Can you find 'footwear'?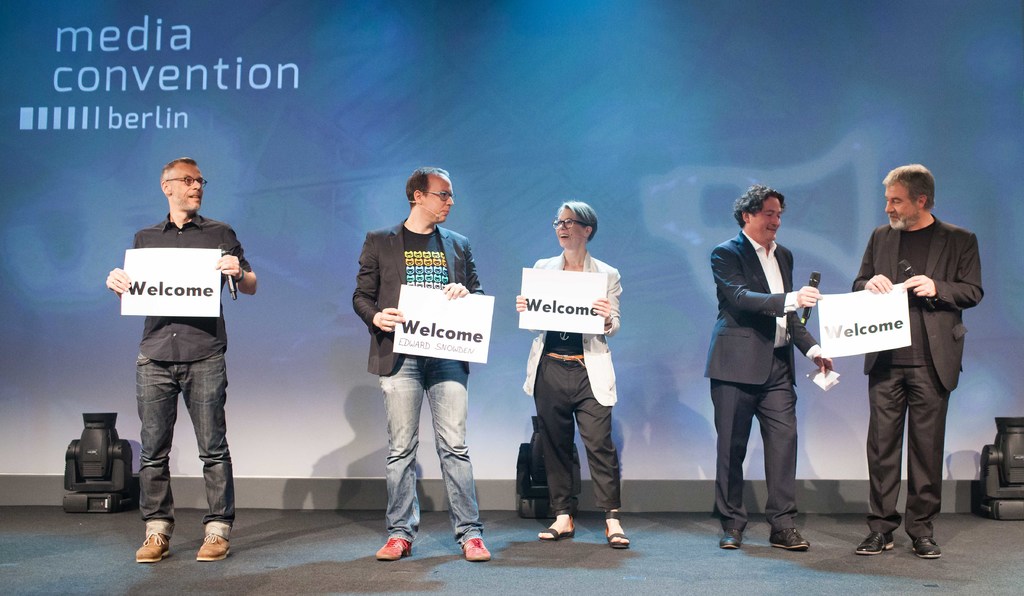
Yes, bounding box: [771,525,809,547].
